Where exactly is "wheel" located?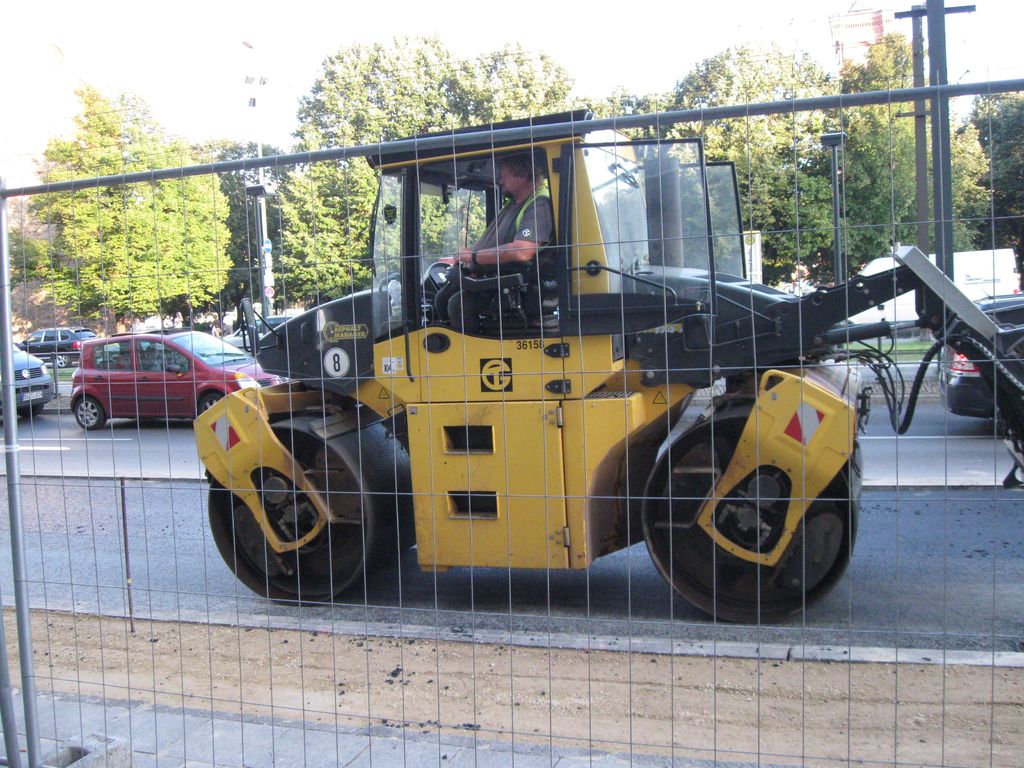
Its bounding box is {"x1": 644, "y1": 399, "x2": 862, "y2": 623}.
